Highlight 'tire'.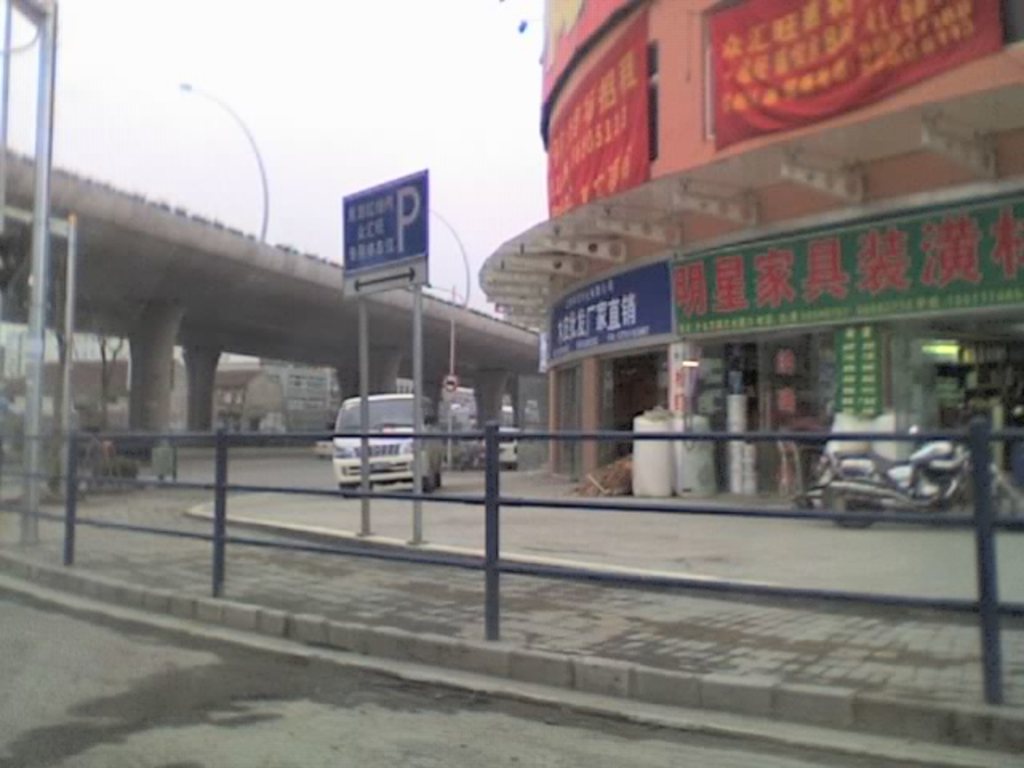
Highlighted region: select_region(819, 480, 883, 530).
